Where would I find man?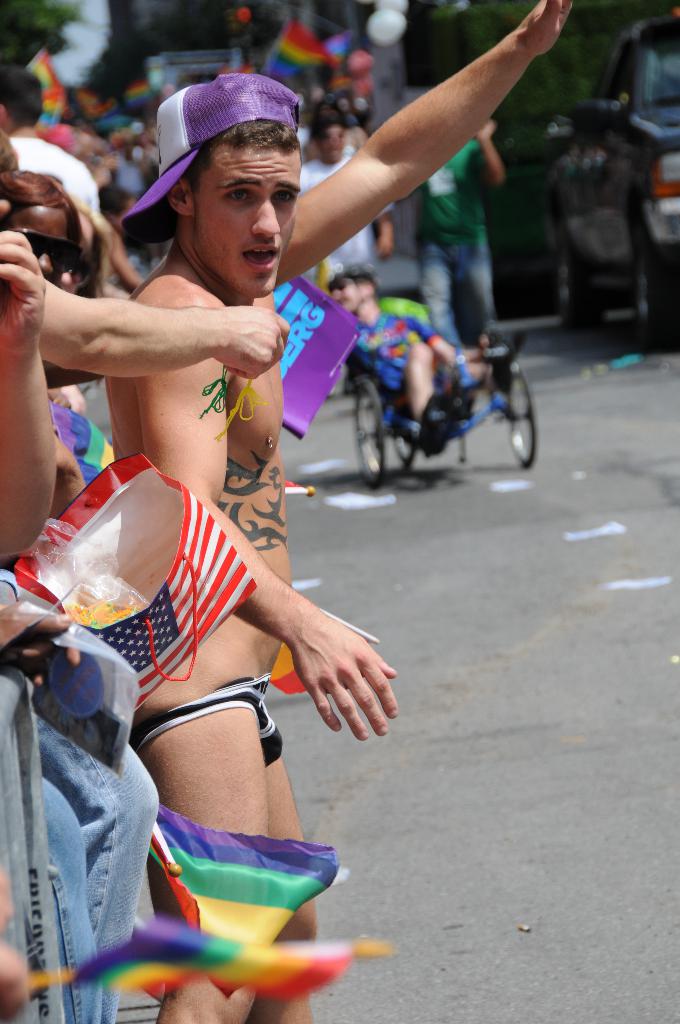
At crop(408, 118, 508, 363).
